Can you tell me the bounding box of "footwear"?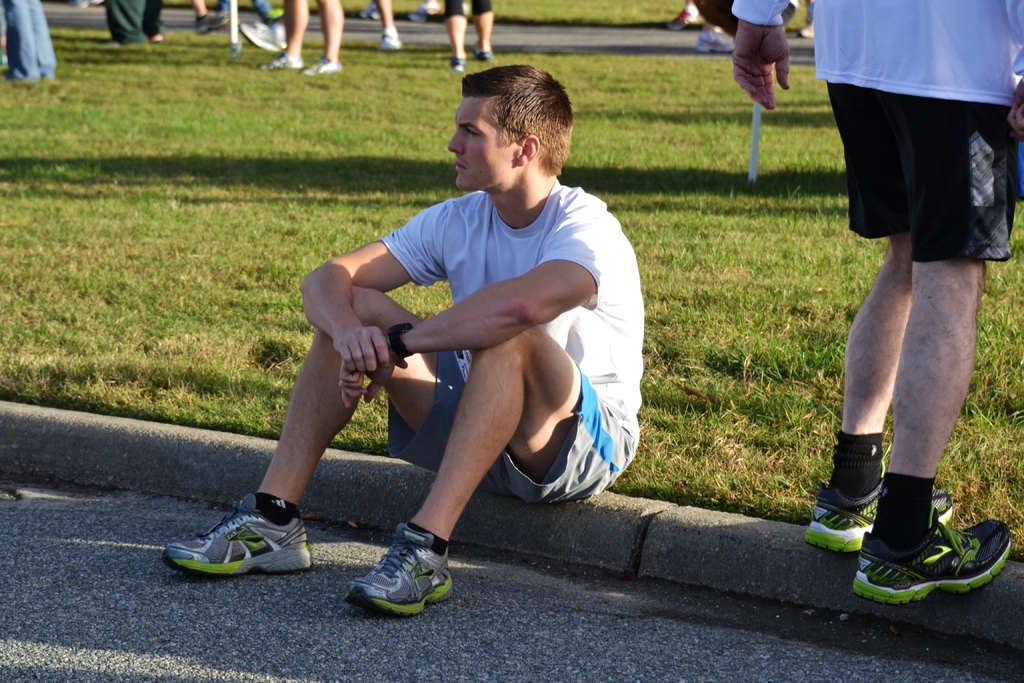
(x1=165, y1=487, x2=312, y2=571).
